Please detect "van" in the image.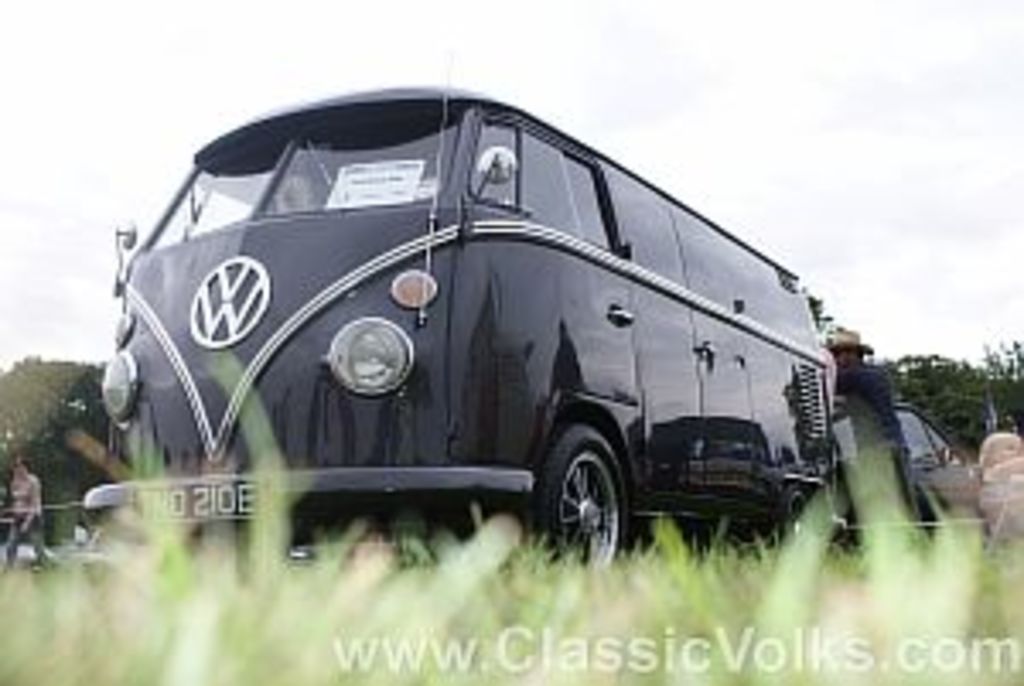
locate(79, 48, 840, 584).
